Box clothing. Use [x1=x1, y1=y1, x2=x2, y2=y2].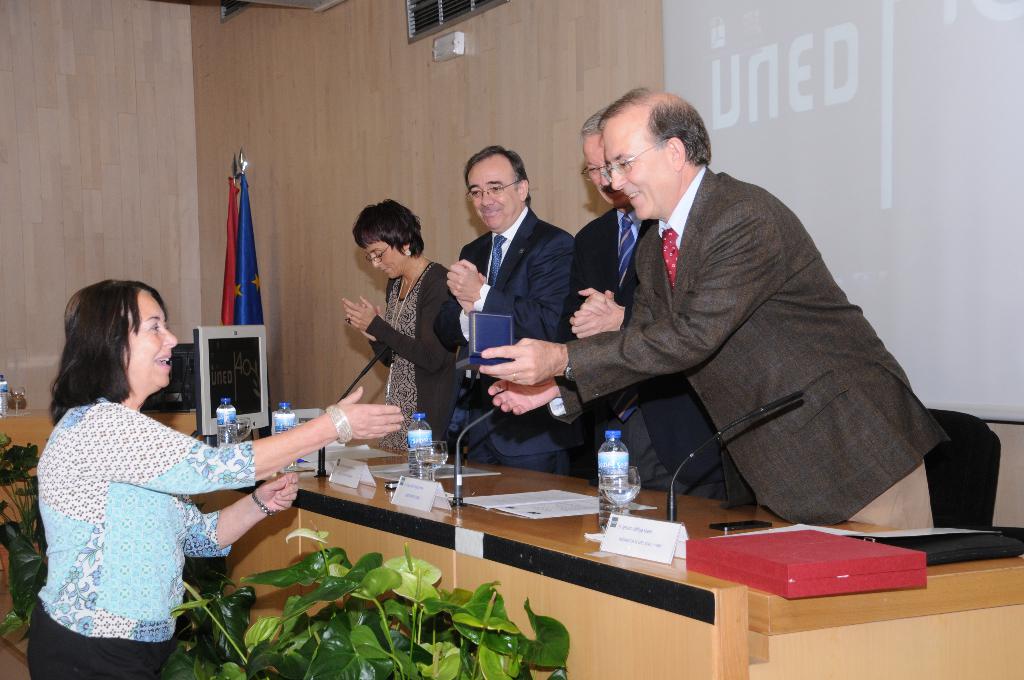
[x1=431, y1=202, x2=582, y2=474].
